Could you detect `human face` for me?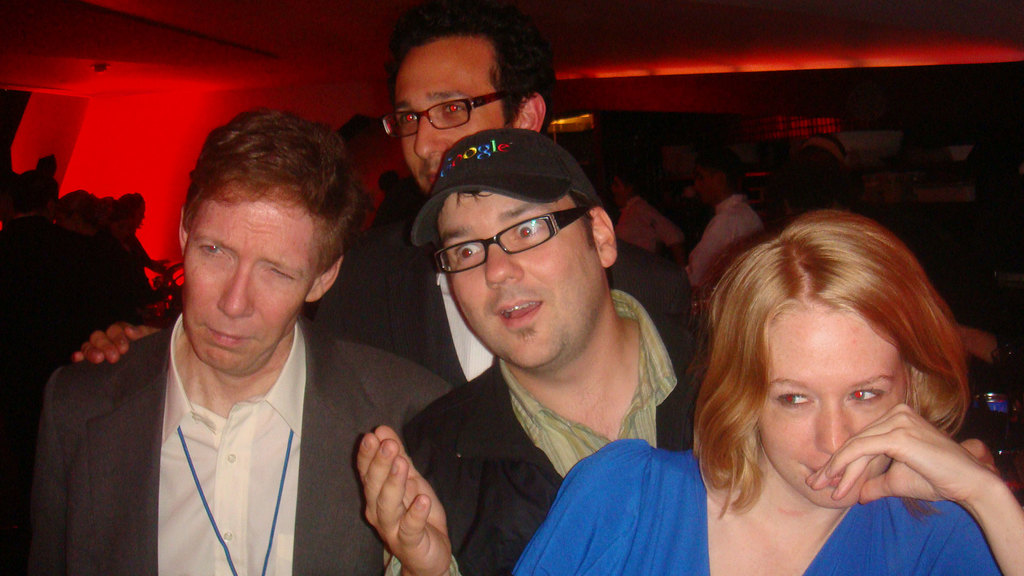
Detection result: rect(755, 301, 917, 513).
